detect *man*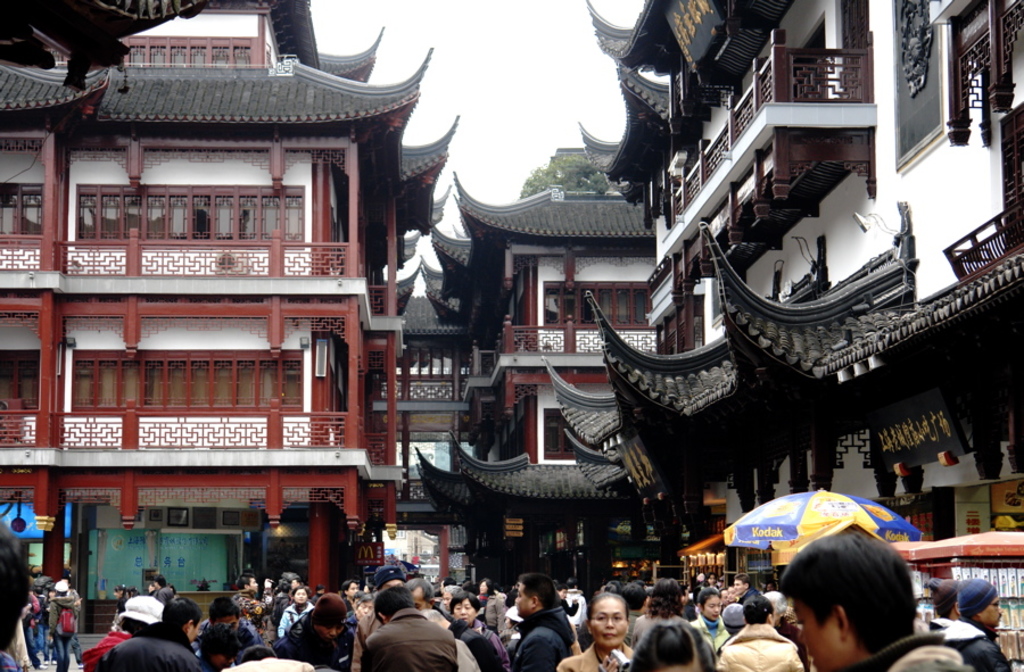
x1=501, y1=588, x2=580, y2=669
